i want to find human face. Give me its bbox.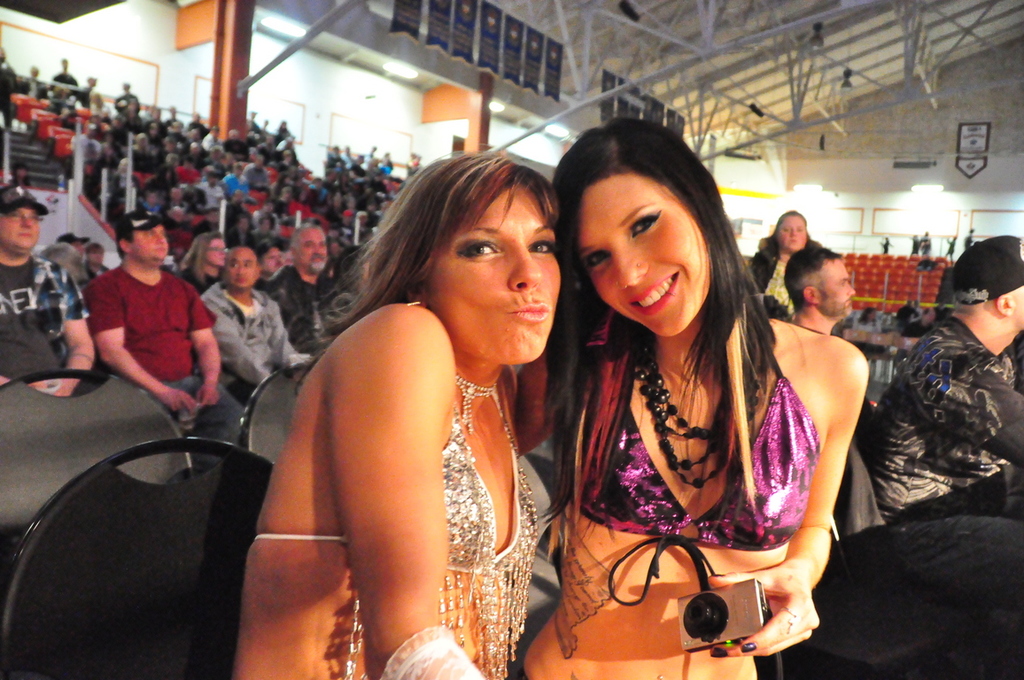
261,242,288,275.
